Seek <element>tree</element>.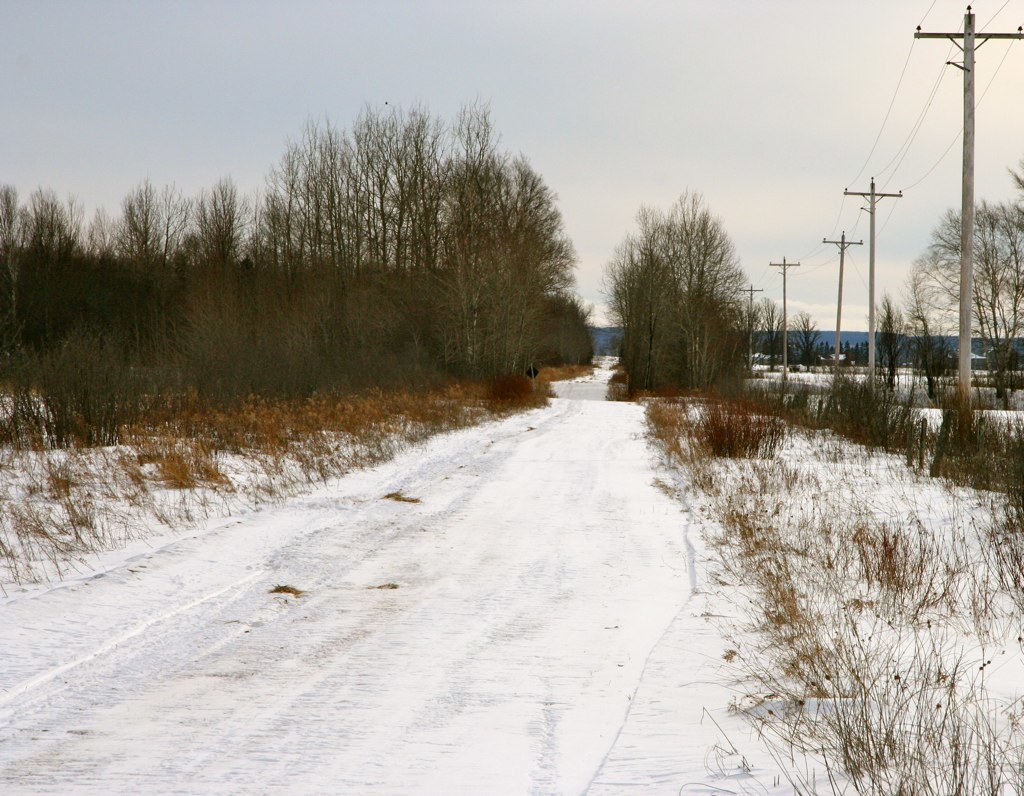
select_region(880, 292, 901, 389).
